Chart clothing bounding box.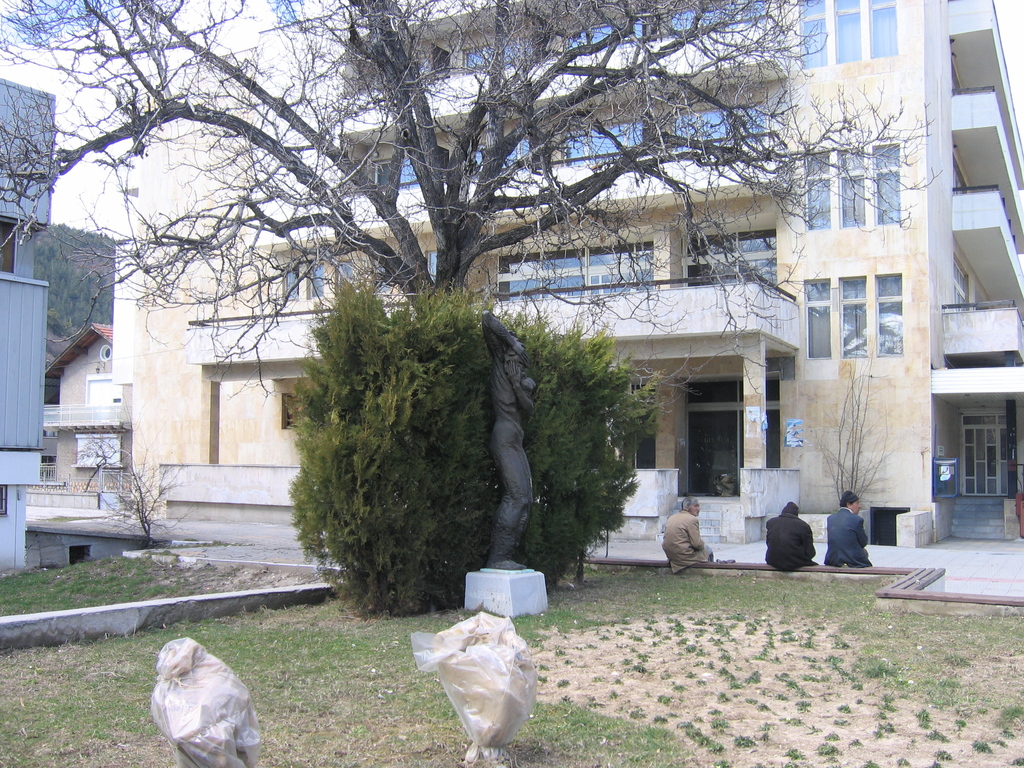
Charted: box=[822, 504, 872, 566].
